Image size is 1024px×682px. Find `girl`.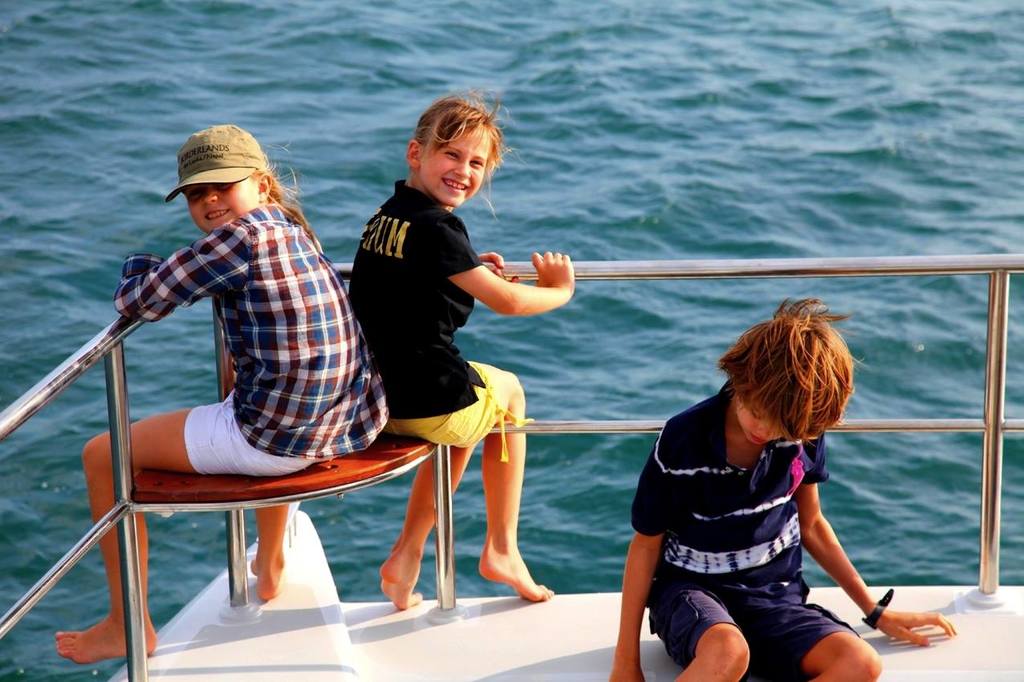
<bbox>351, 83, 590, 607</bbox>.
